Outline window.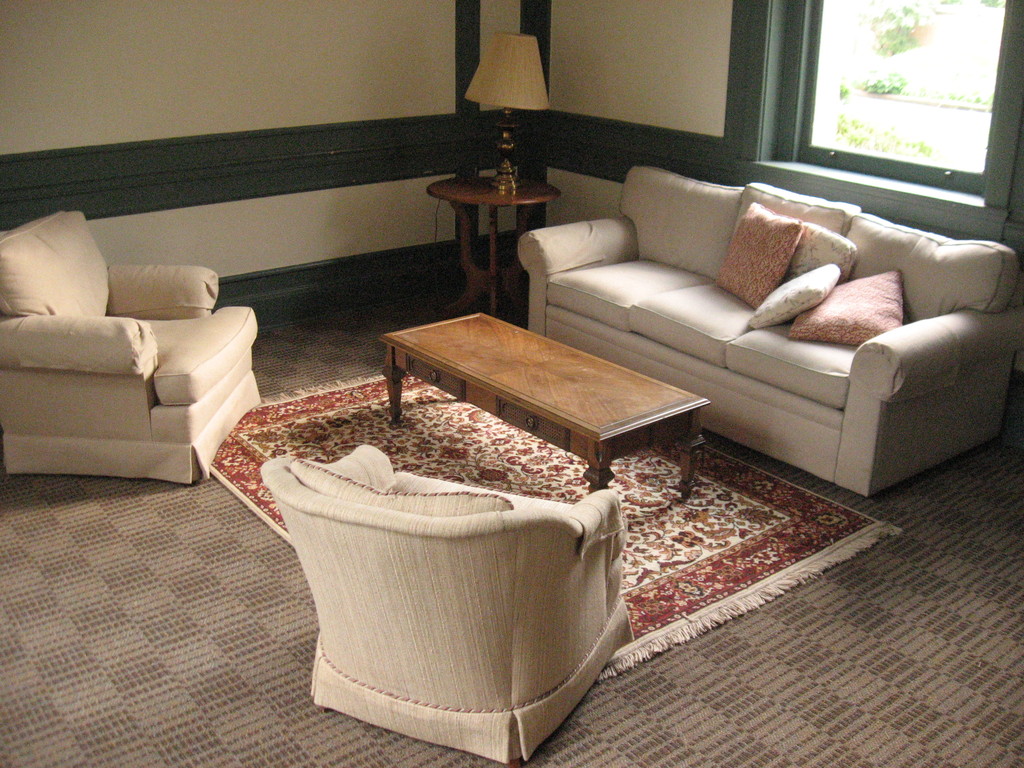
Outline: (796,8,1008,190).
